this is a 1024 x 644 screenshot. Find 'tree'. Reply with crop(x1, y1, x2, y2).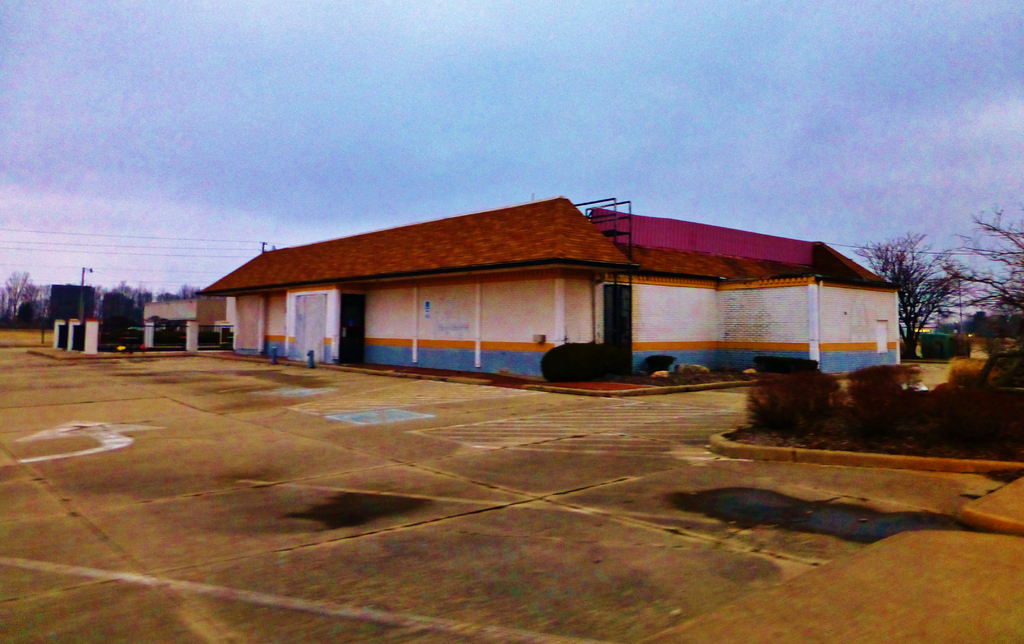
crop(934, 206, 1023, 345).
